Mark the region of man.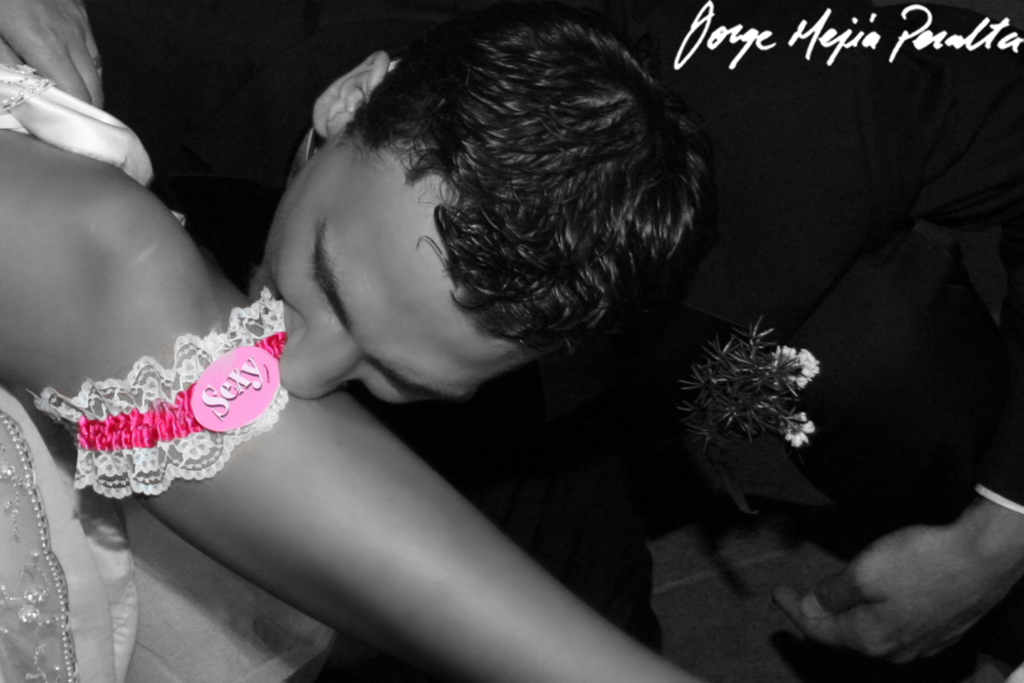
Region: 93:0:699:682.
